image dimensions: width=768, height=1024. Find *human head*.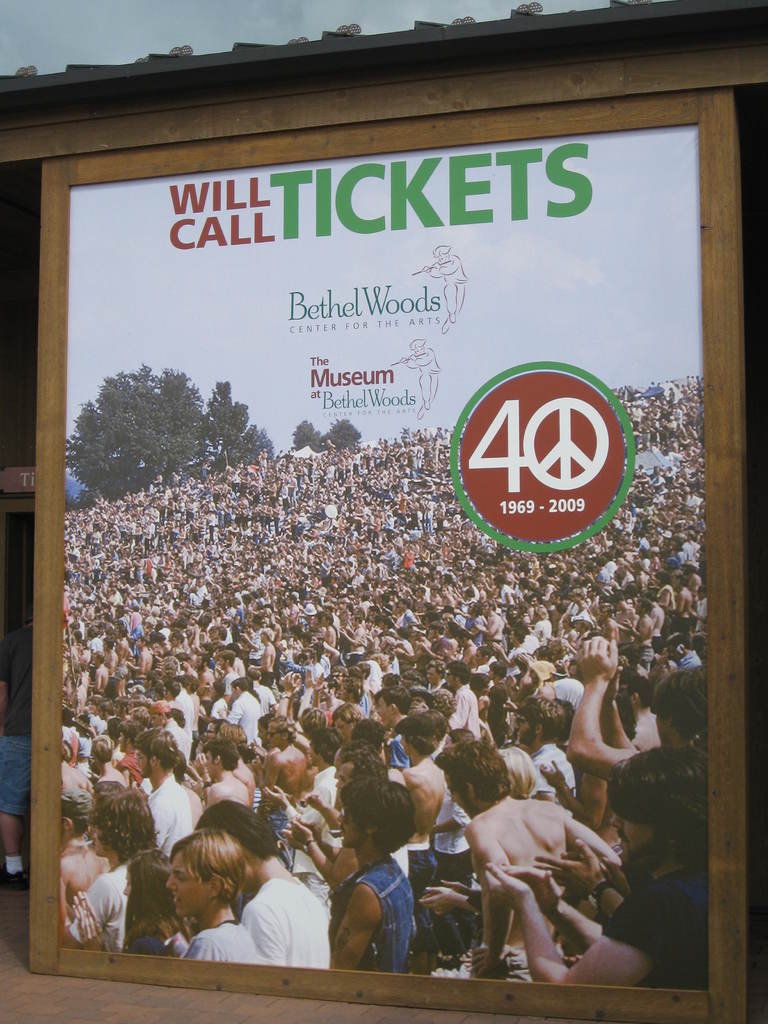
pyautogui.locateOnScreen(312, 728, 341, 769).
